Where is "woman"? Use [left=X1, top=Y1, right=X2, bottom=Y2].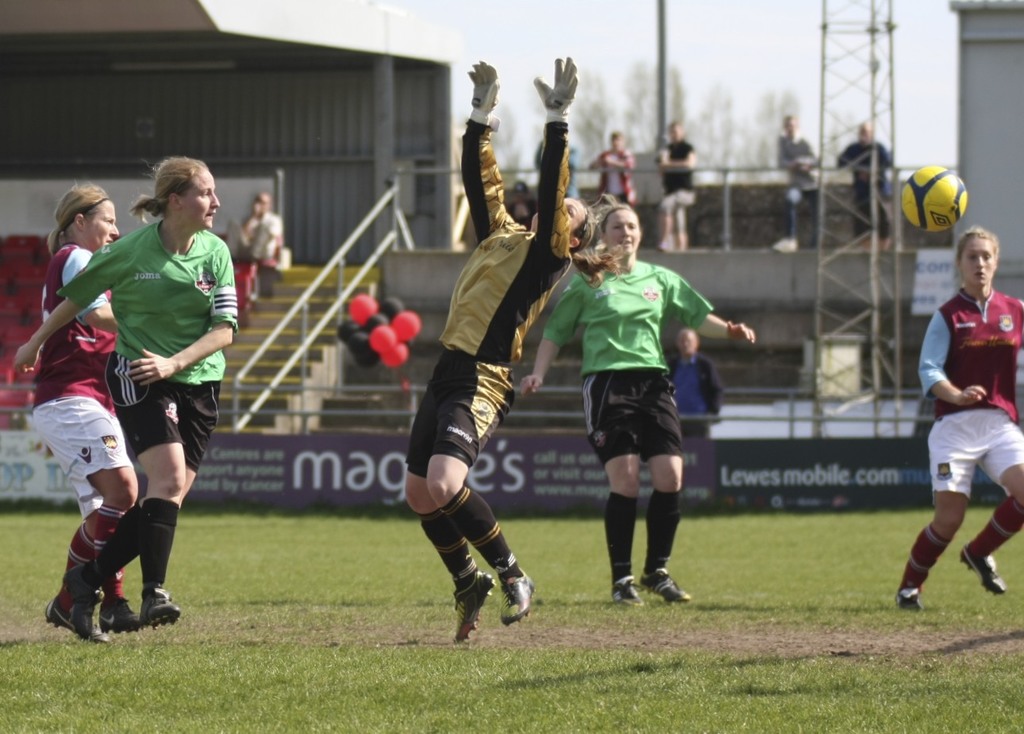
[left=30, top=182, right=144, bottom=628].
